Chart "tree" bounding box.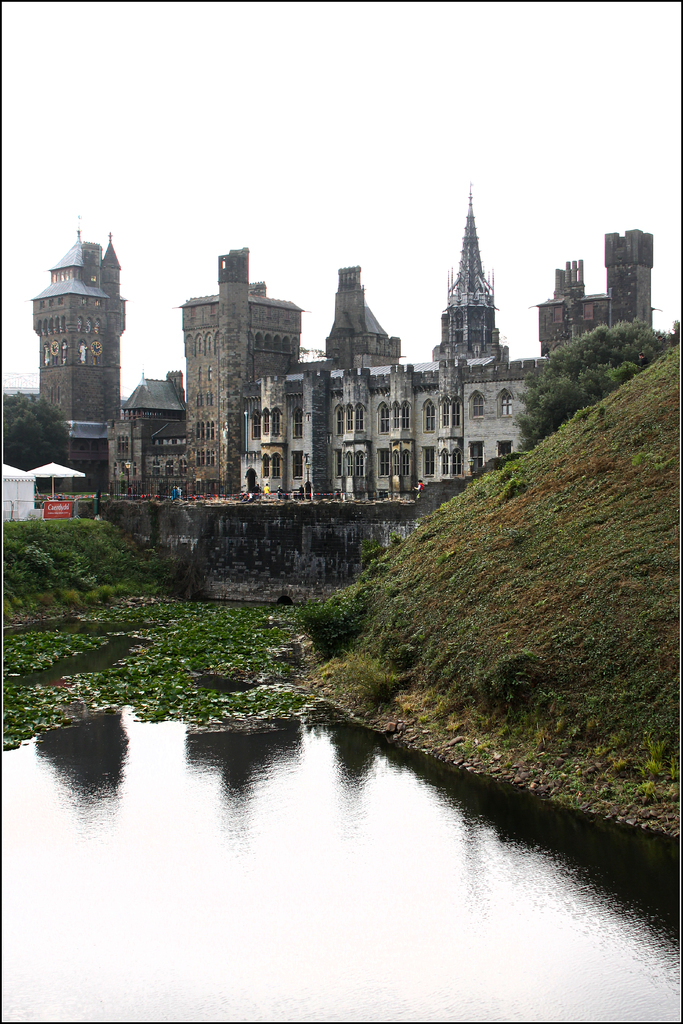
Charted: <bbox>508, 310, 682, 455</bbox>.
